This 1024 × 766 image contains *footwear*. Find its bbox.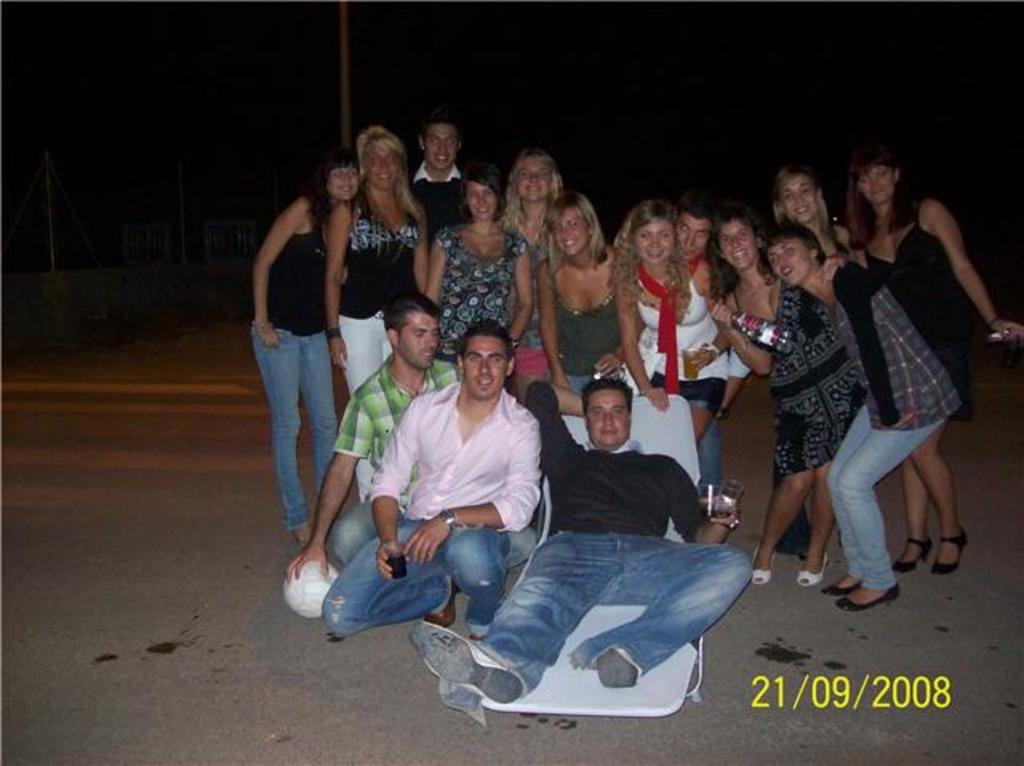
<box>797,555,829,588</box>.
